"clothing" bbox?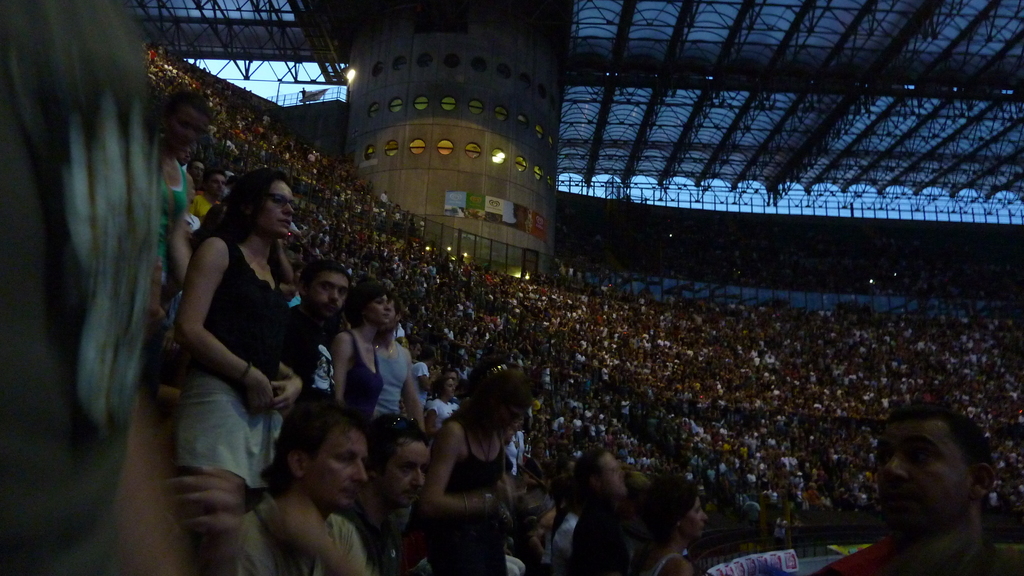
l=171, t=171, r=294, b=493
